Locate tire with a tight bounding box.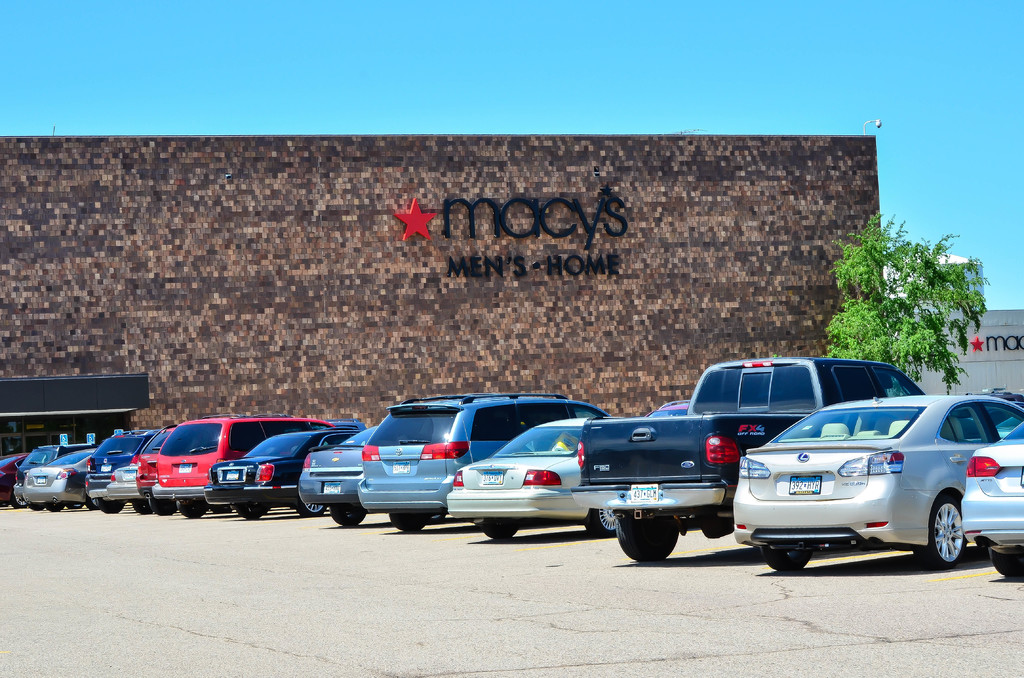
Rect(148, 496, 179, 517).
